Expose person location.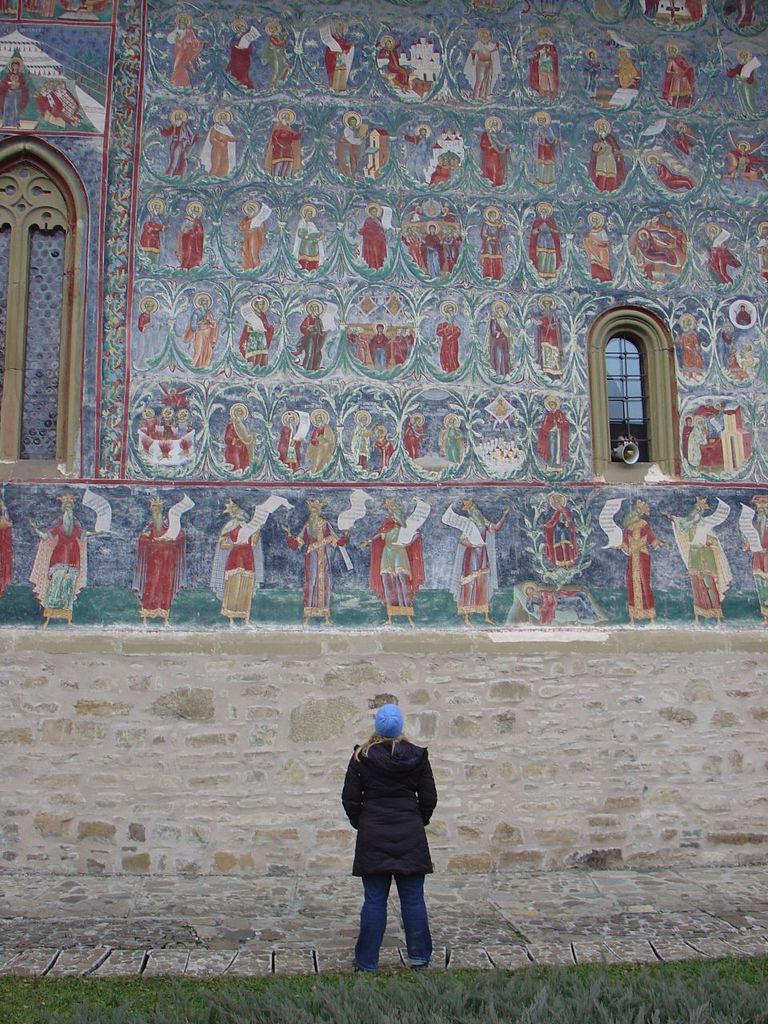
Exposed at (26, 491, 103, 630).
